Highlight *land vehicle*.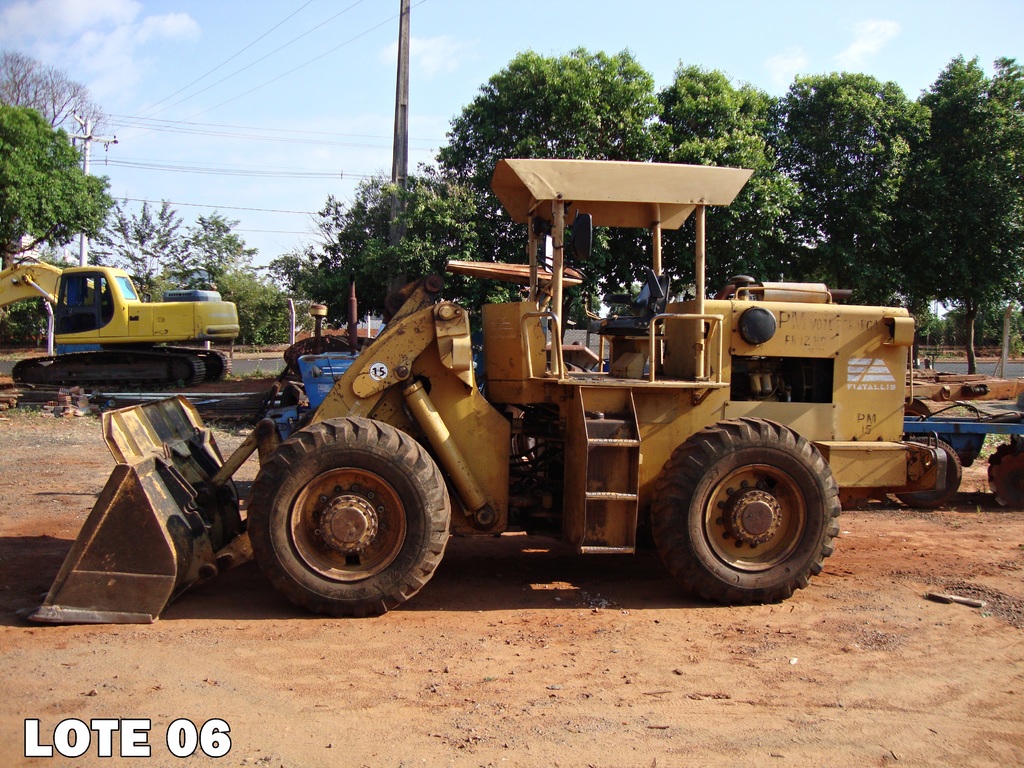
Highlighted region: detection(264, 256, 1023, 516).
